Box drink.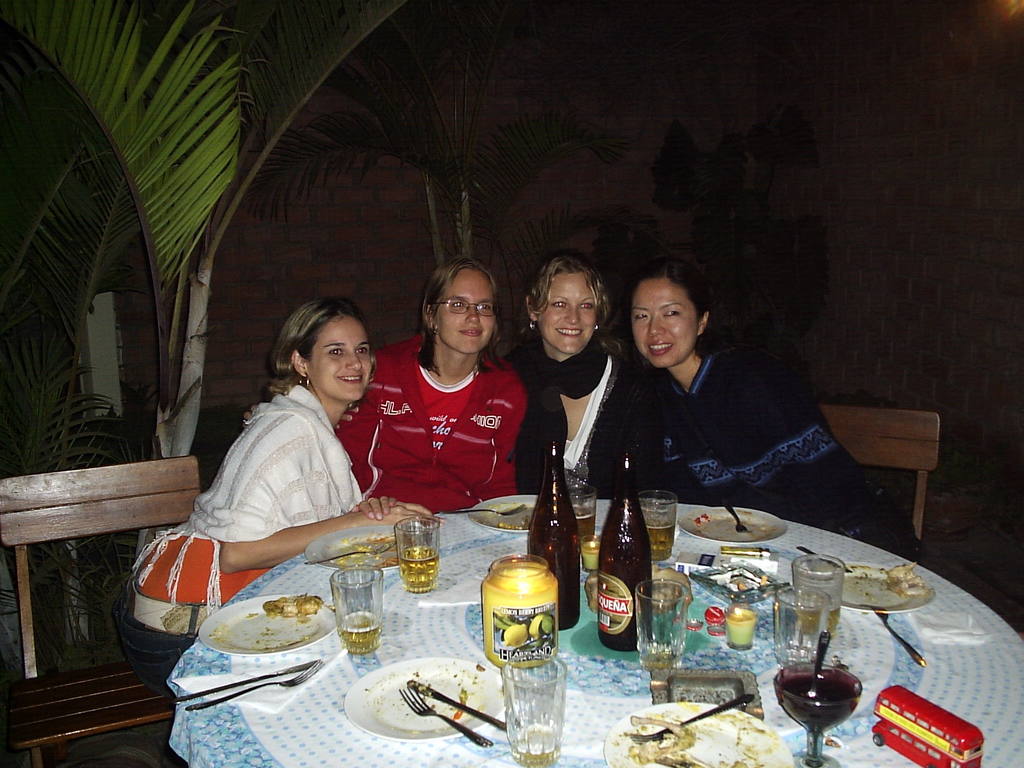
BBox(340, 614, 377, 657).
